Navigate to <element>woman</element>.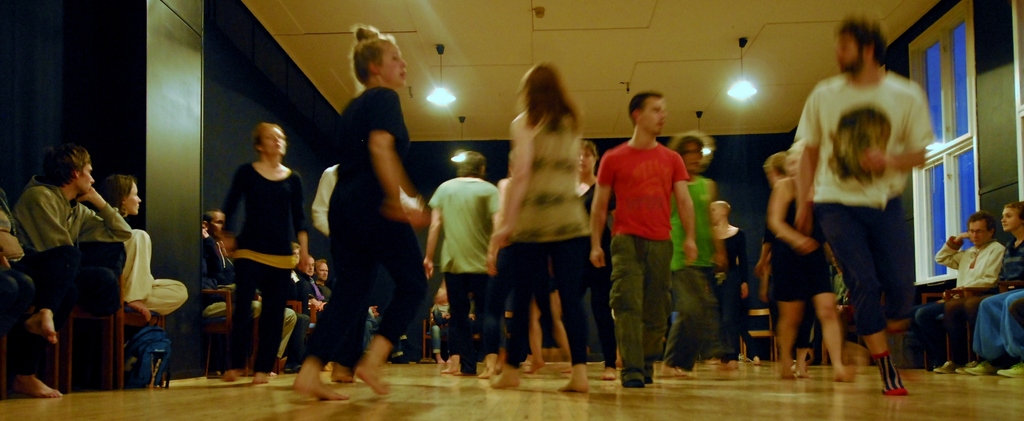
Navigation target: select_region(762, 145, 859, 383).
